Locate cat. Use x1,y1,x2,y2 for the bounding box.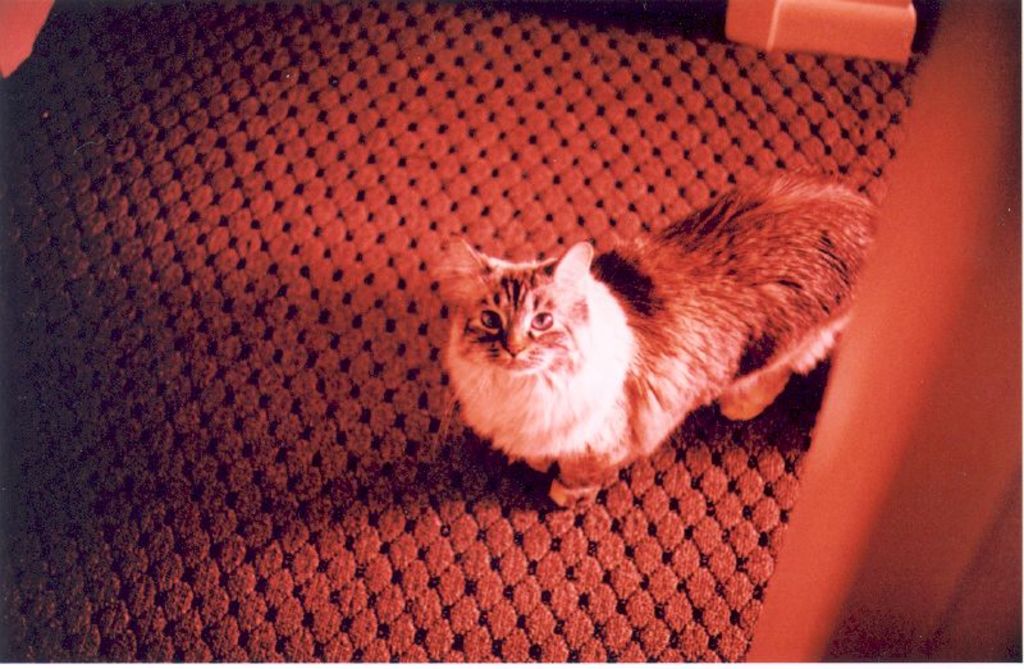
440,165,888,510.
